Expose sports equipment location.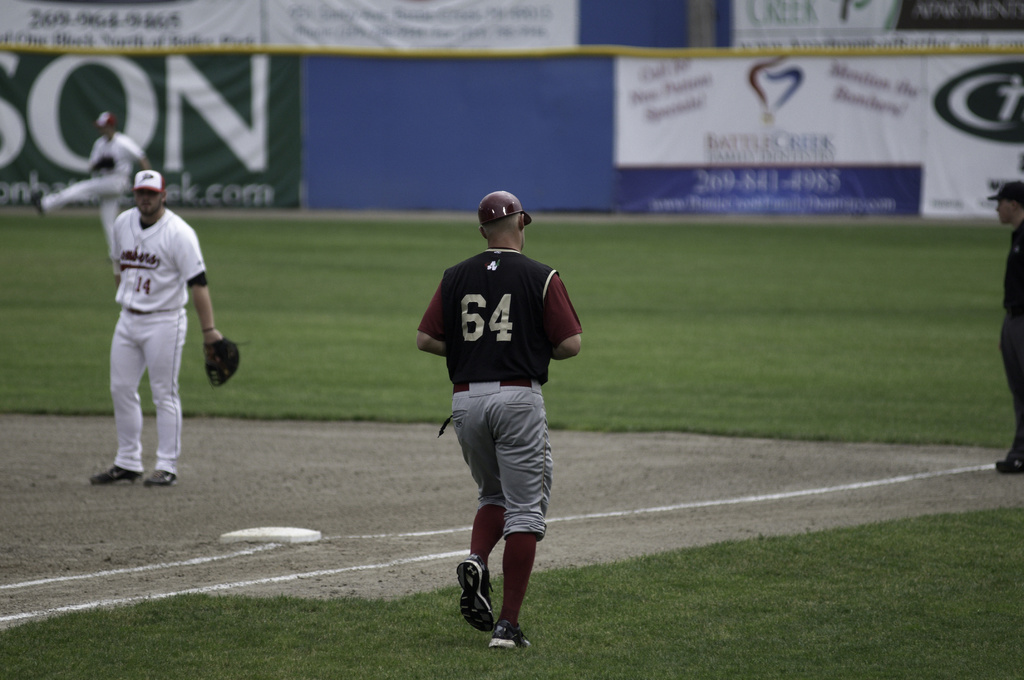
Exposed at <region>454, 554, 492, 631</region>.
